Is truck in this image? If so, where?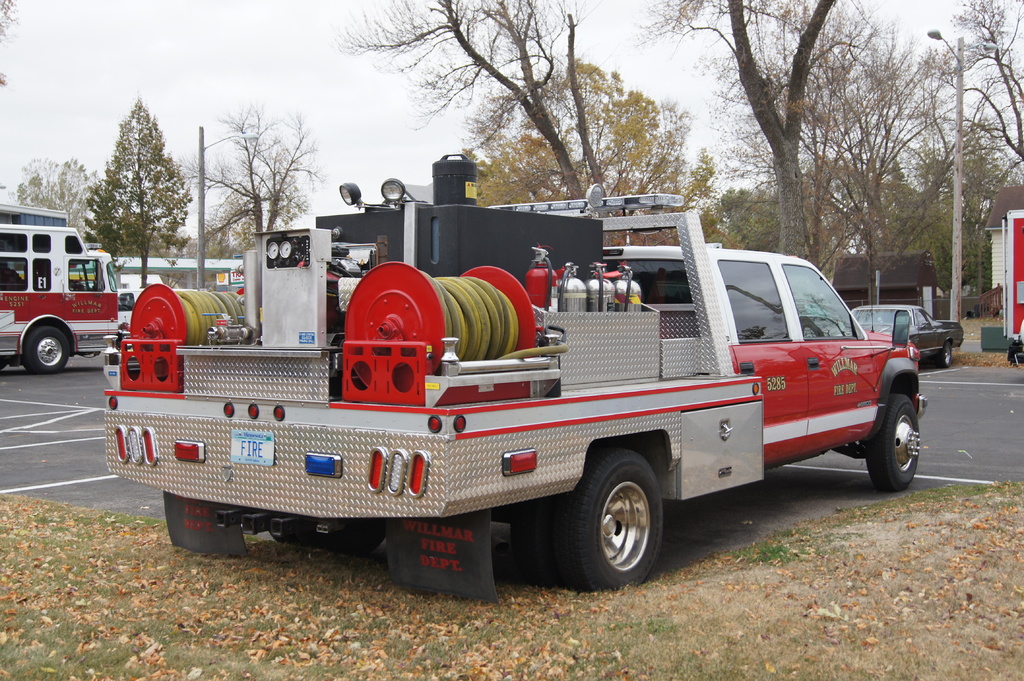
Yes, at box(0, 201, 122, 391).
